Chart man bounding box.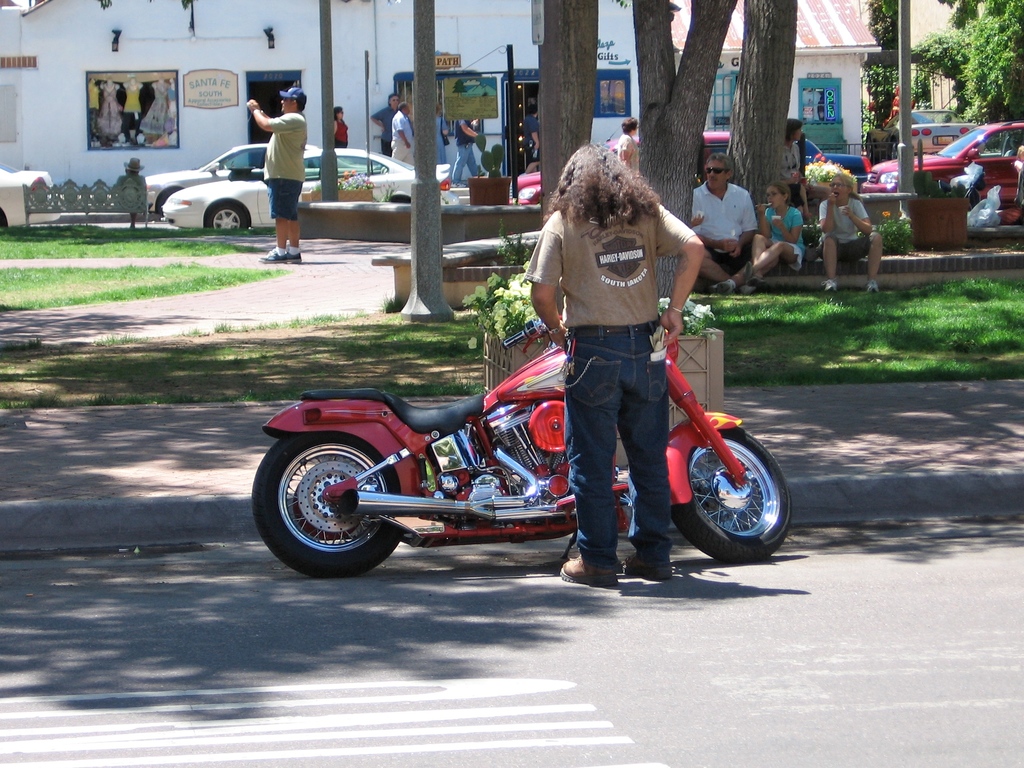
Charted: x1=370, y1=95, x2=399, y2=160.
